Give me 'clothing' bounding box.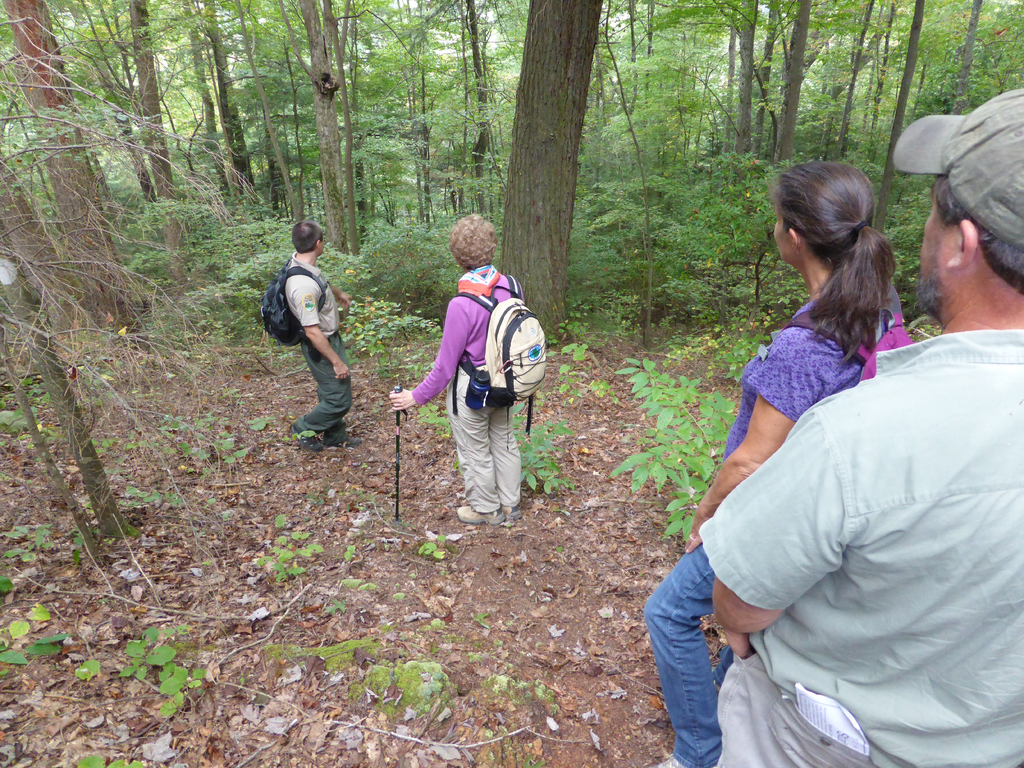
locate(644, 298, 884, 767).
